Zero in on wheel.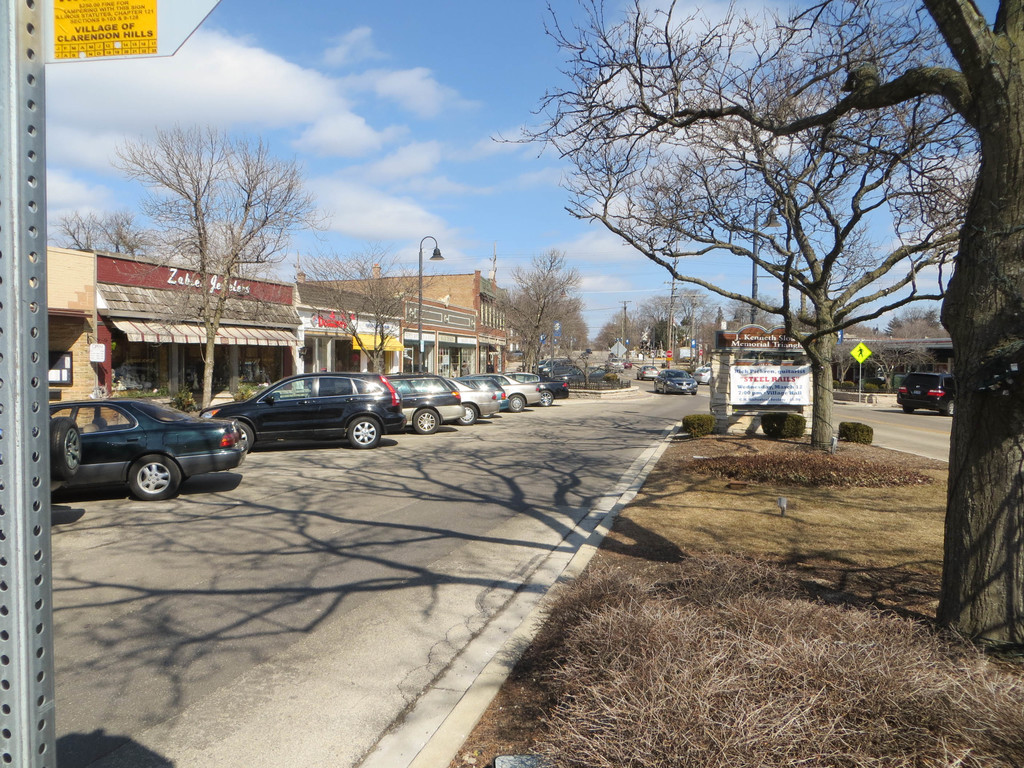
Zeroed in: {"x1": 459, "y1": 404, "x2": 479, "y2": 420}.
